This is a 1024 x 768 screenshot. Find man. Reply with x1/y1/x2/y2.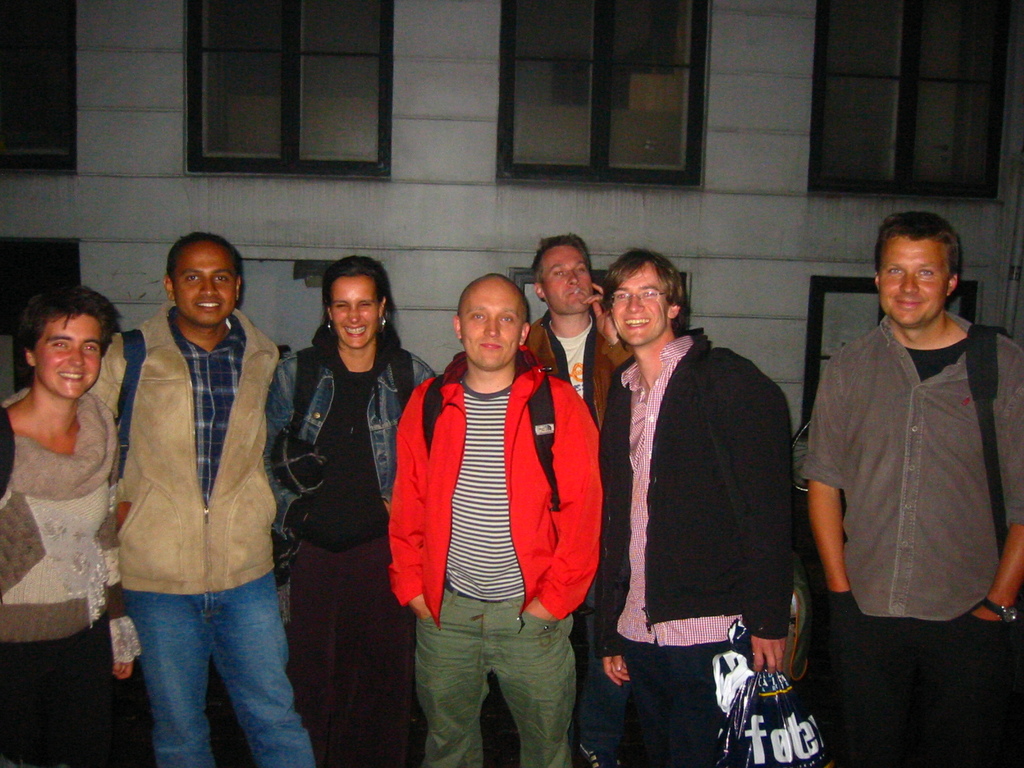
800/204/1023/764.
